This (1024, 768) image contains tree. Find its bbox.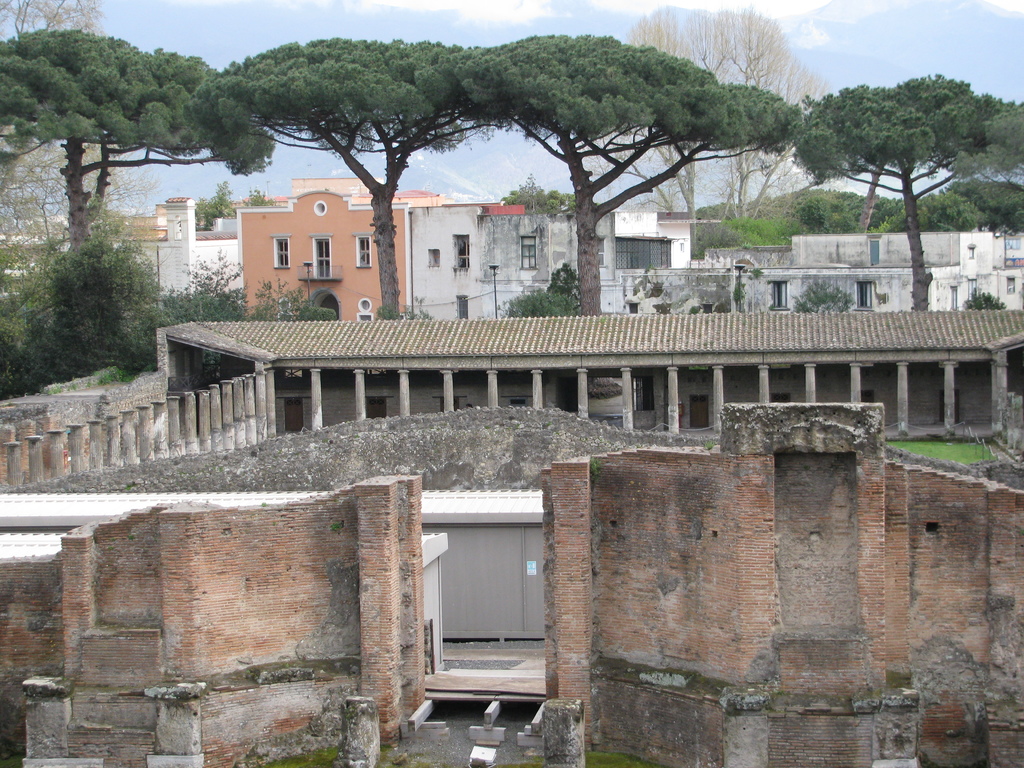
bbox(0, 219, 162, 406).
